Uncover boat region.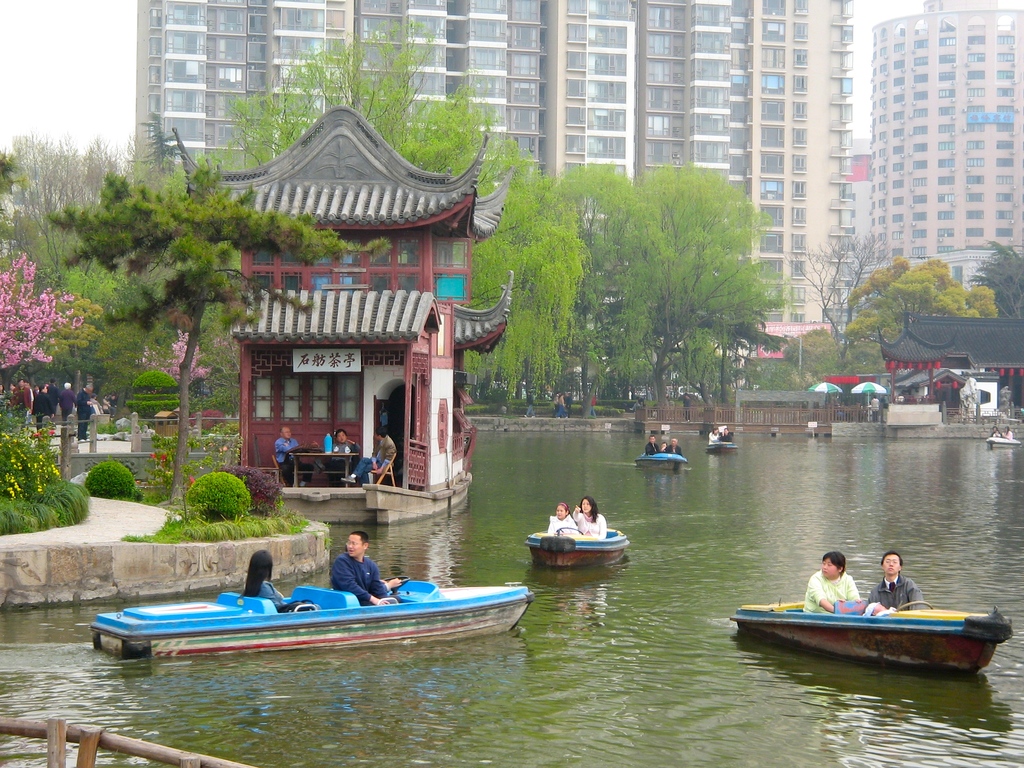
Uncovered: box=[634, 446, 687, 468].
